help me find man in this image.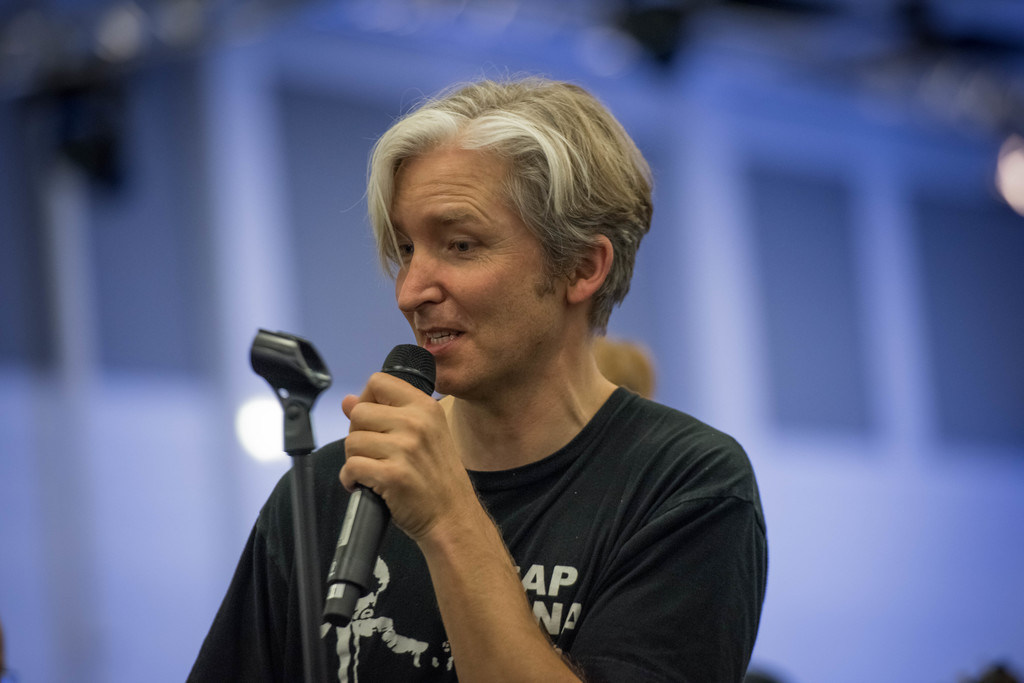
Found it: locate(228, 75, 785, 678).
